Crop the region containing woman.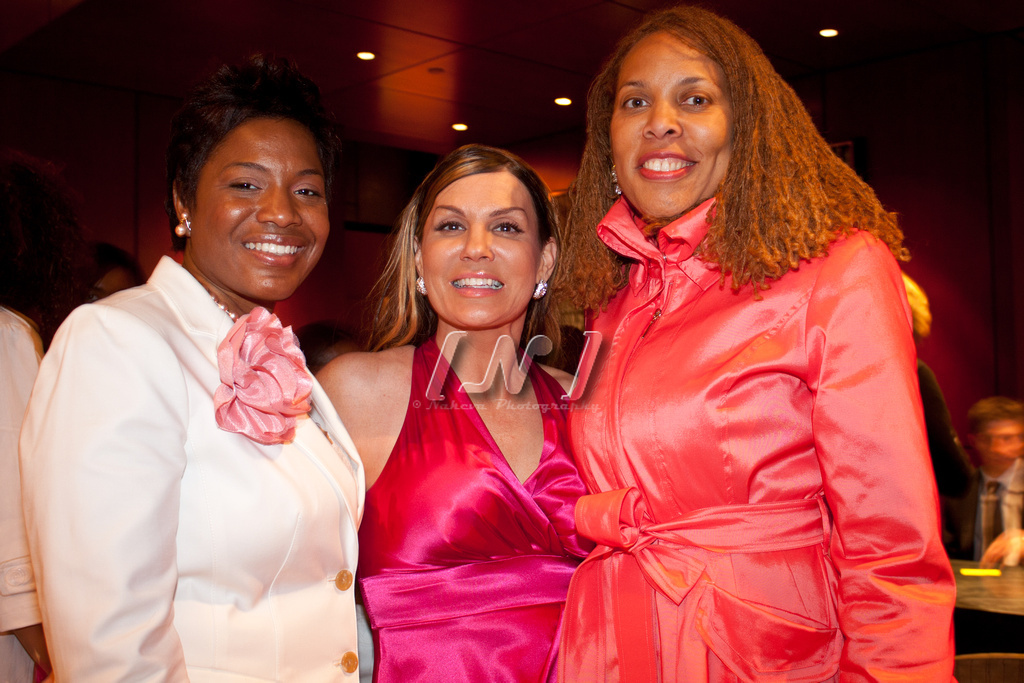
Crop region: [x1=546, y1=6, x2=958, y2=682].
